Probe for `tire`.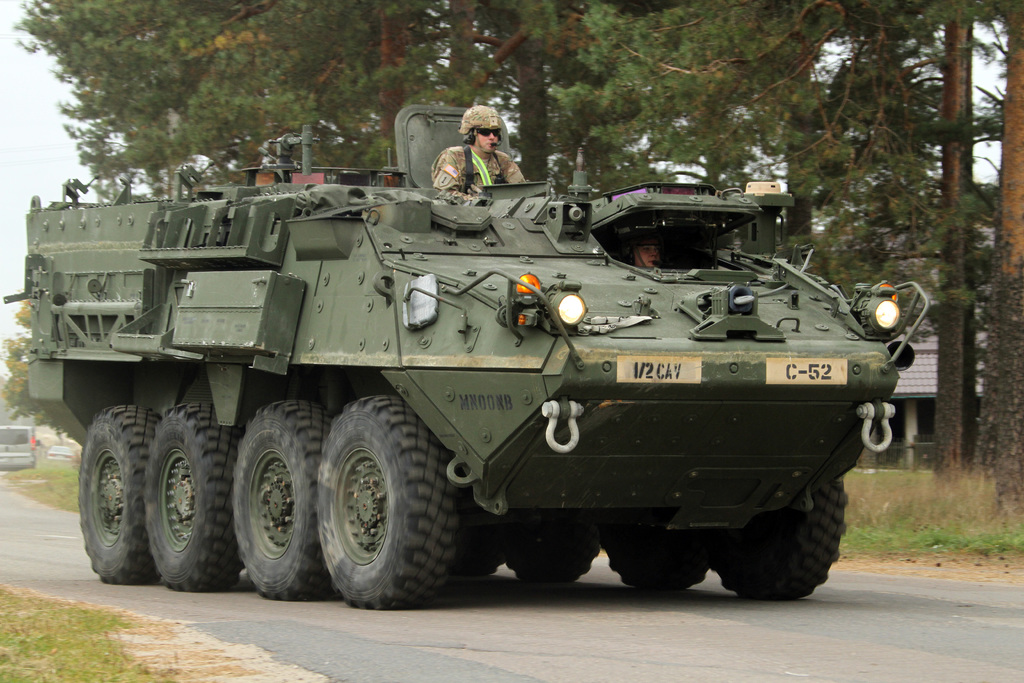
Probe result: [left=719, top=473, right=849, bottom=599].
